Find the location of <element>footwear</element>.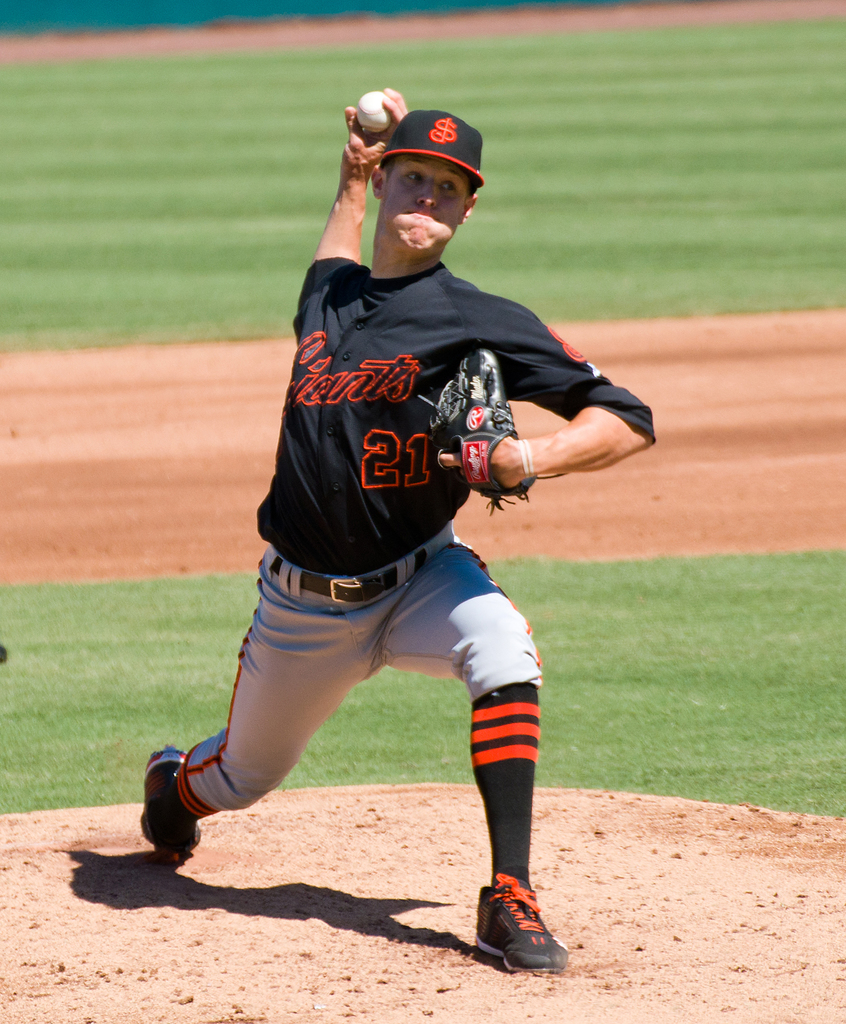
Location: select_region(471, 874, 568, 975).
